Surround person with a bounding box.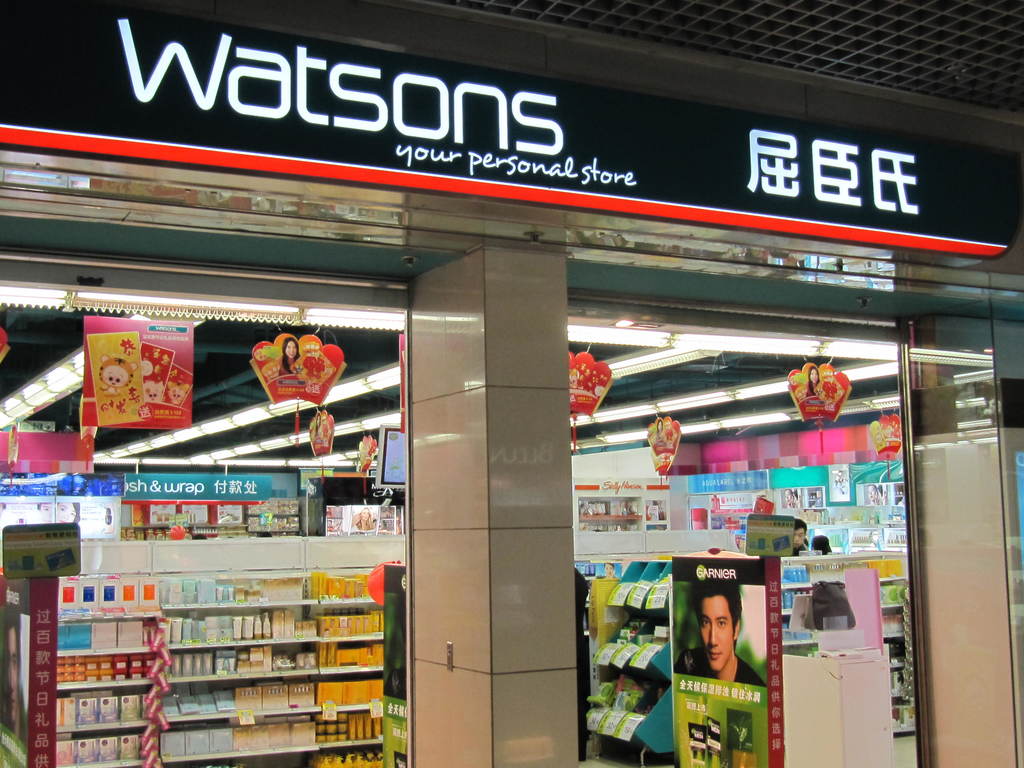
<bbox>682, 583, 763, 683</bbox>.
